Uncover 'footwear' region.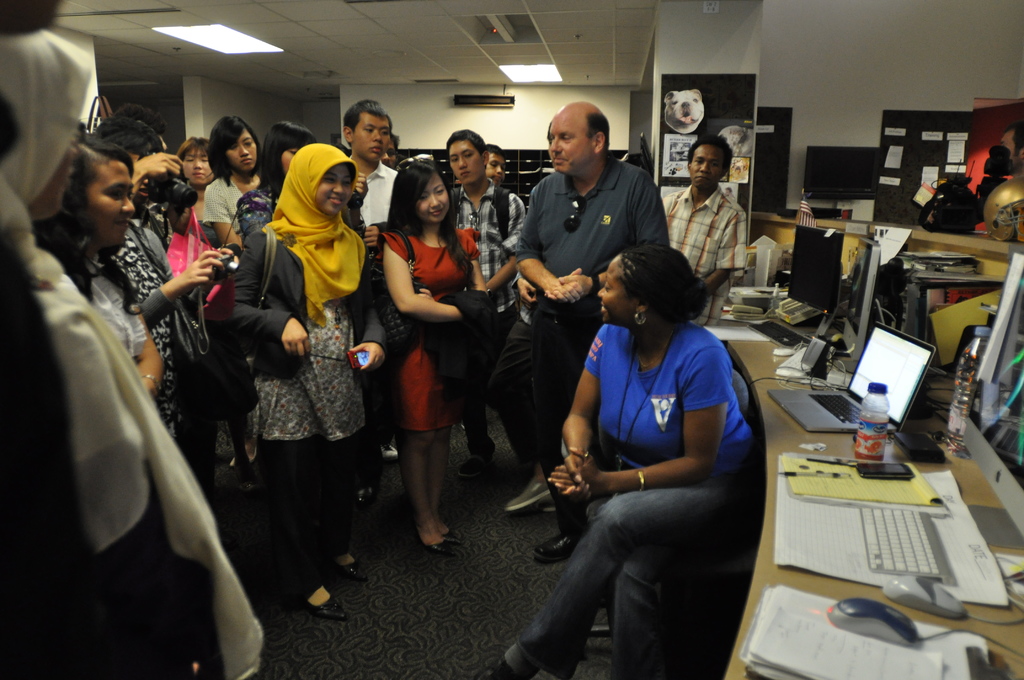
Uncovered: pyautogui.locateOnScreen(428, 514, 458, 544).
